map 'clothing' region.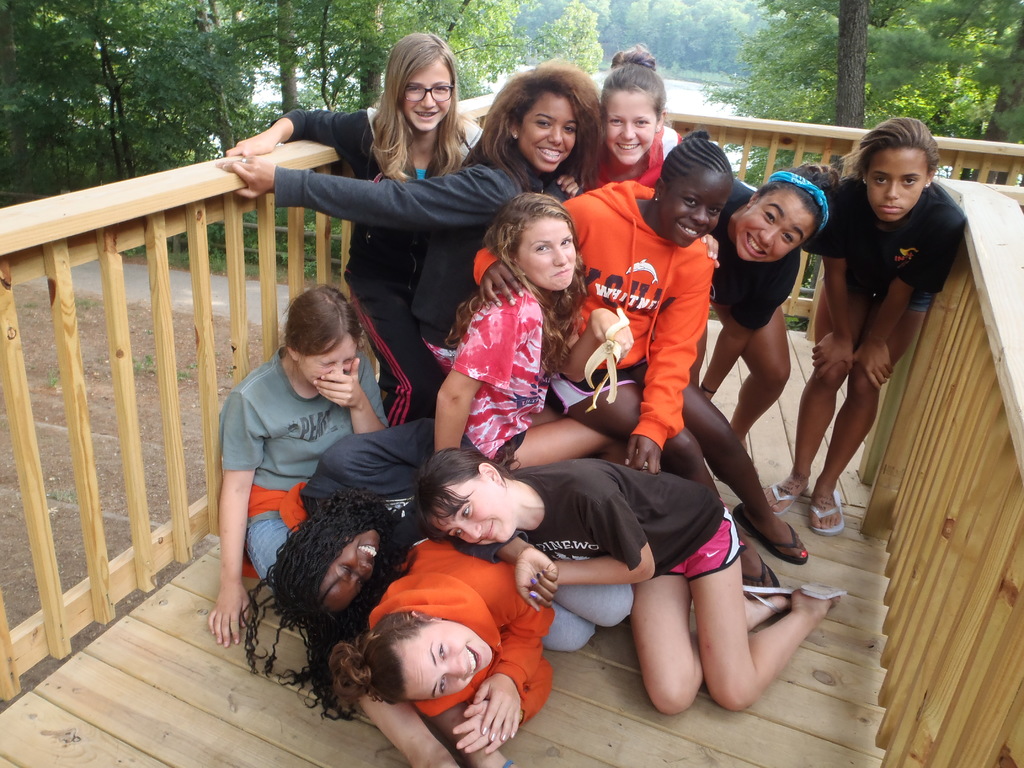
Mapped to 418/286/559/463.
